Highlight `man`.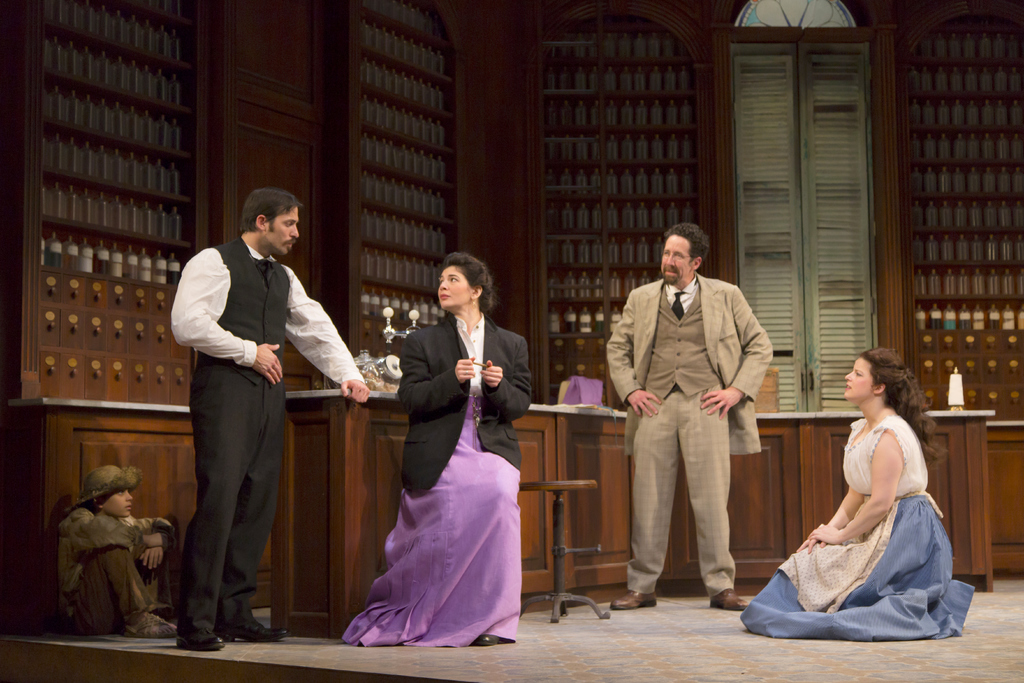
Highlighted region: (x1=164, y1=183, x2=391, y2=661).
